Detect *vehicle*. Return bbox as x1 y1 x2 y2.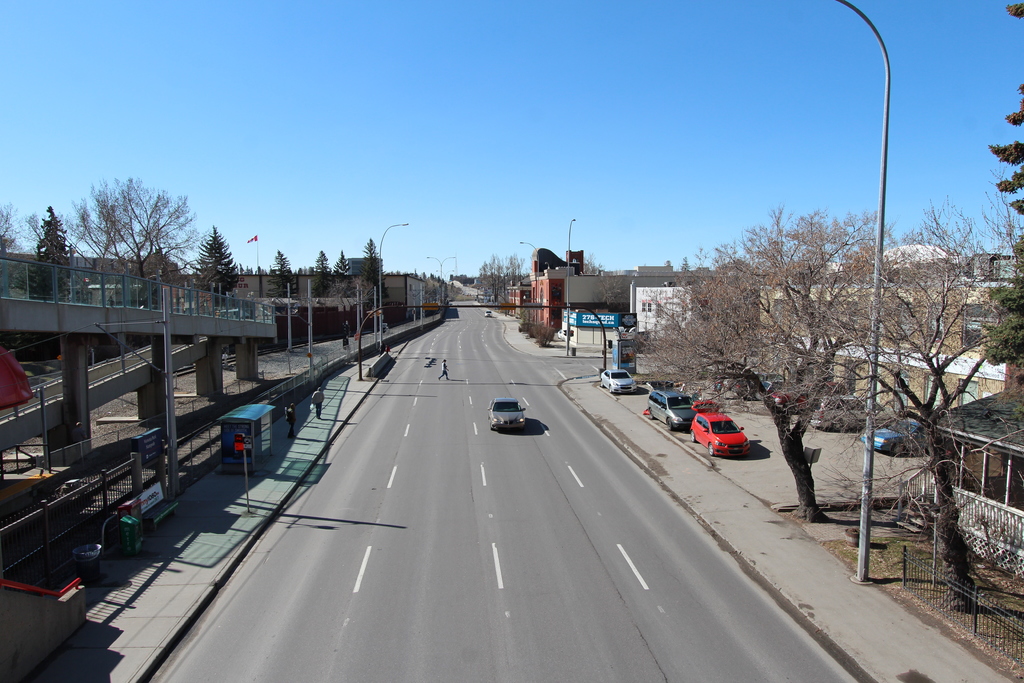
760 386 806 410.
